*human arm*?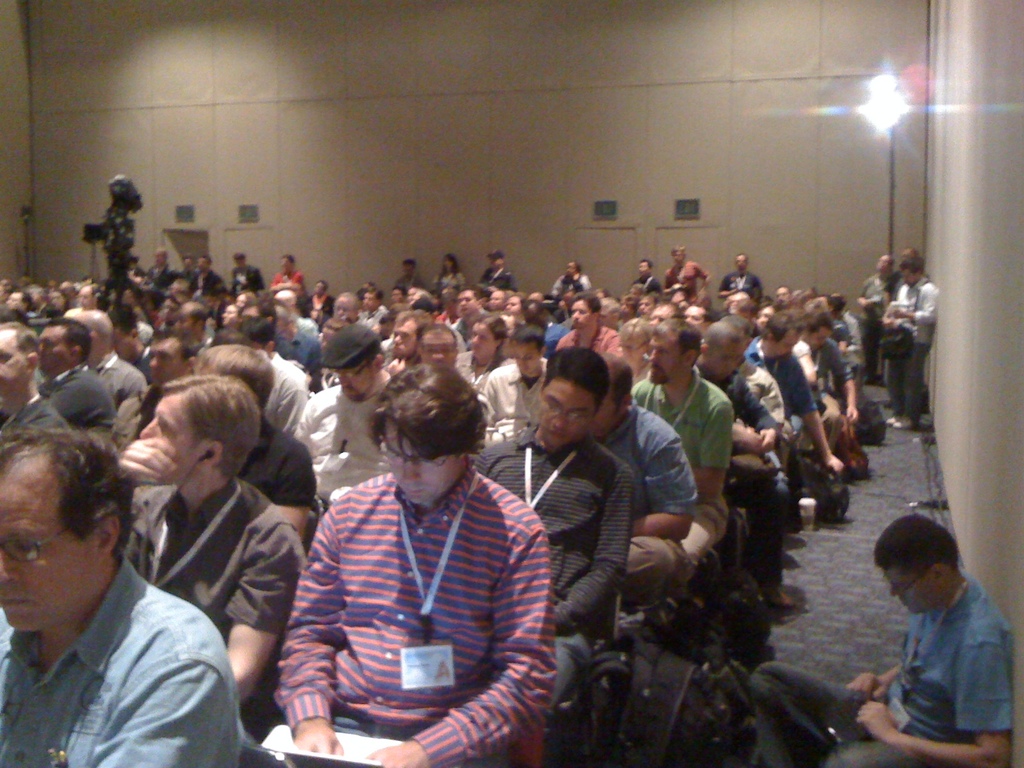
{"x1": 275, "y1": 377, "x2": 316, "y2": 435}
